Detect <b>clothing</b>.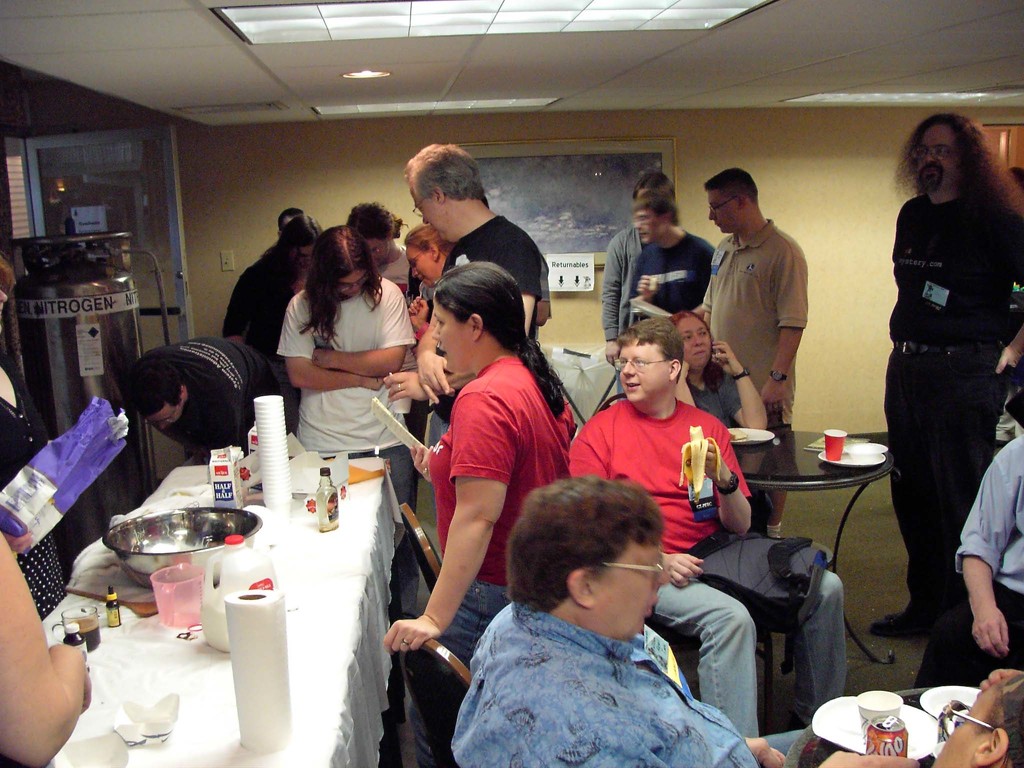
Detected at 604:213:662:338.
